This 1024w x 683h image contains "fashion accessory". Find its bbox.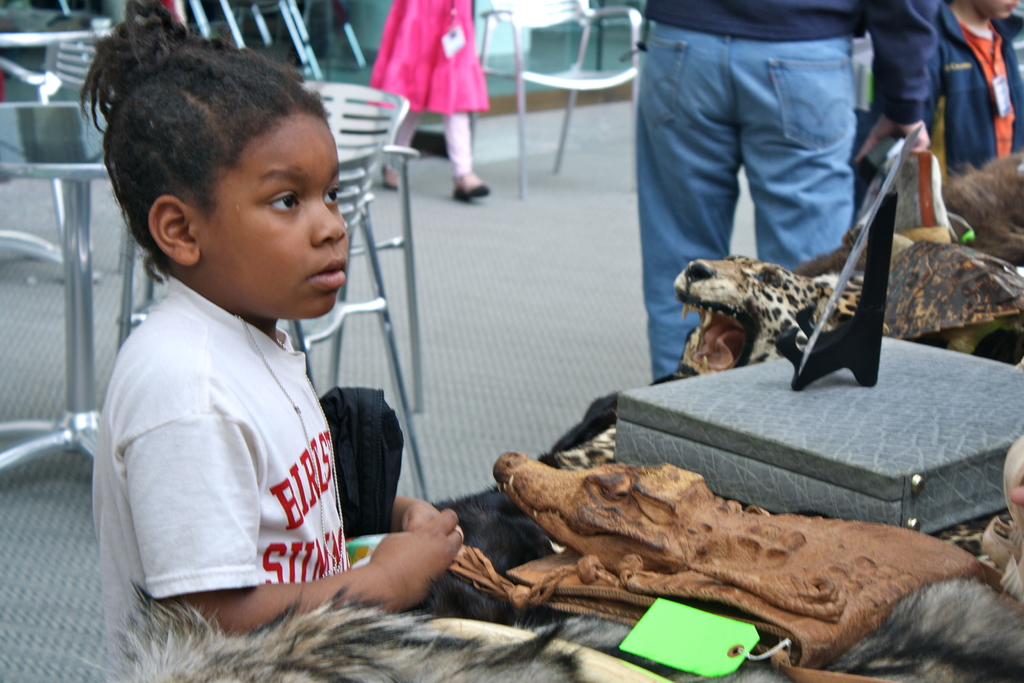
453:169:490:201.
